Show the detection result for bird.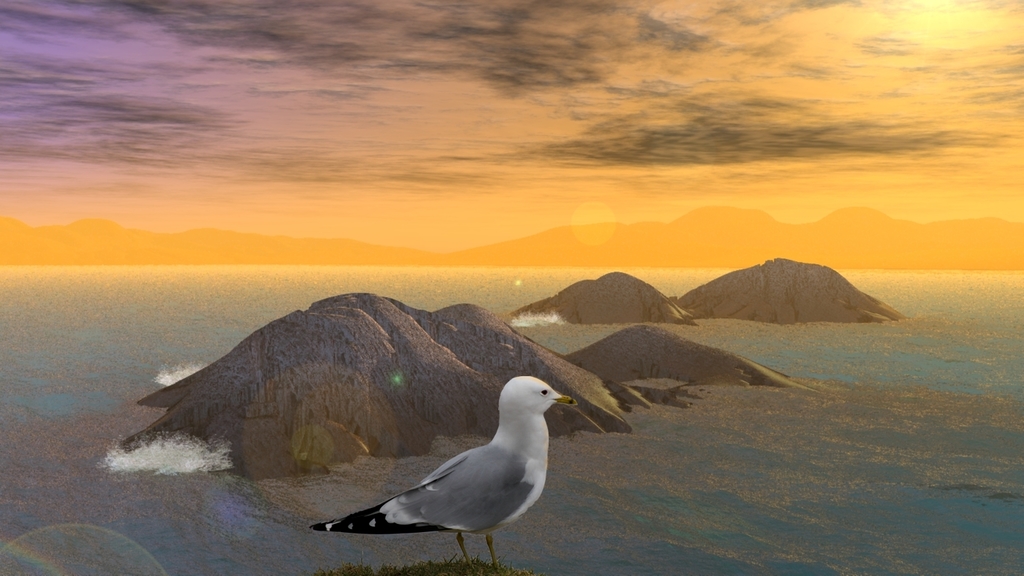
[306,378,579,559].
